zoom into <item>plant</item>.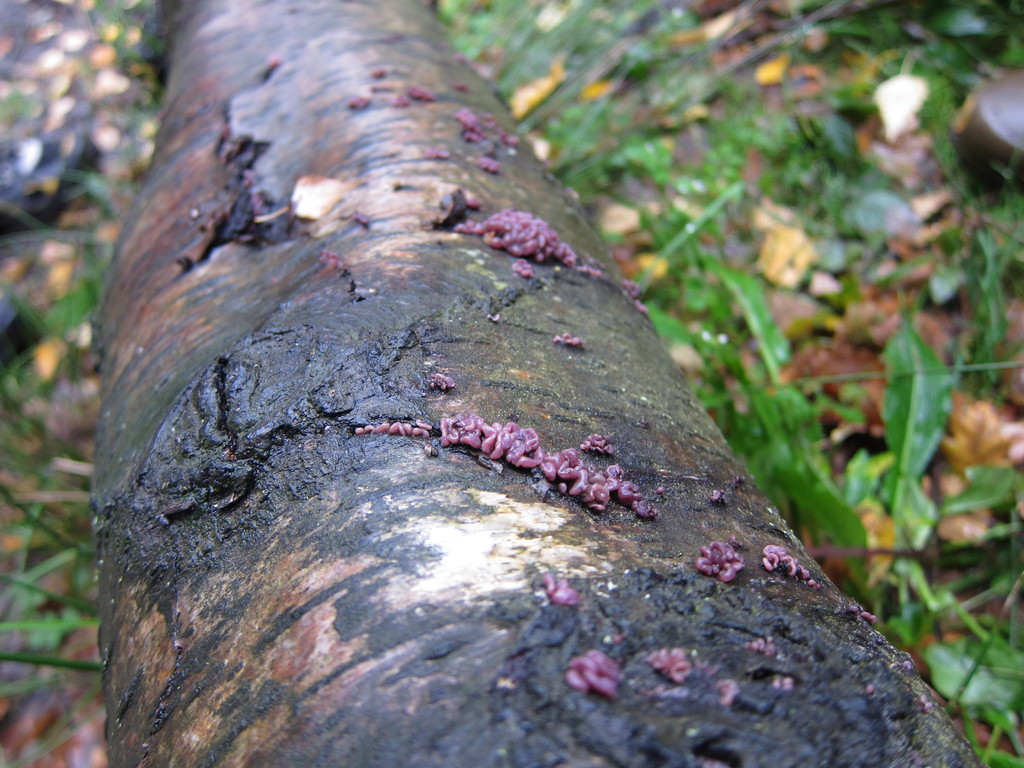
Zoom target: BBox(750, 312, 1023, 659).
